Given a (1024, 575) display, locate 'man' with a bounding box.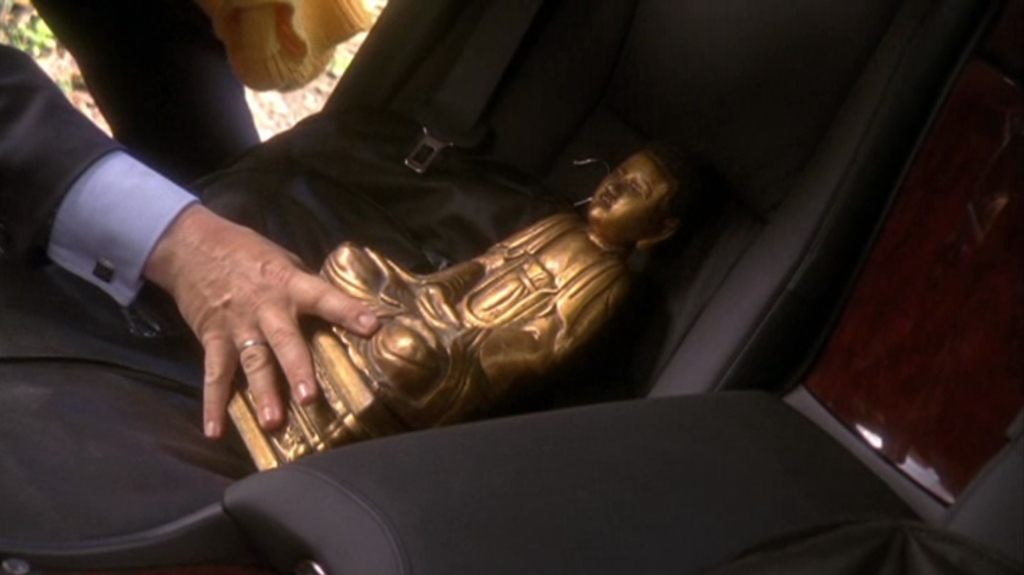
Located: <bbox>318, 166, 684, 425</bbox>.
